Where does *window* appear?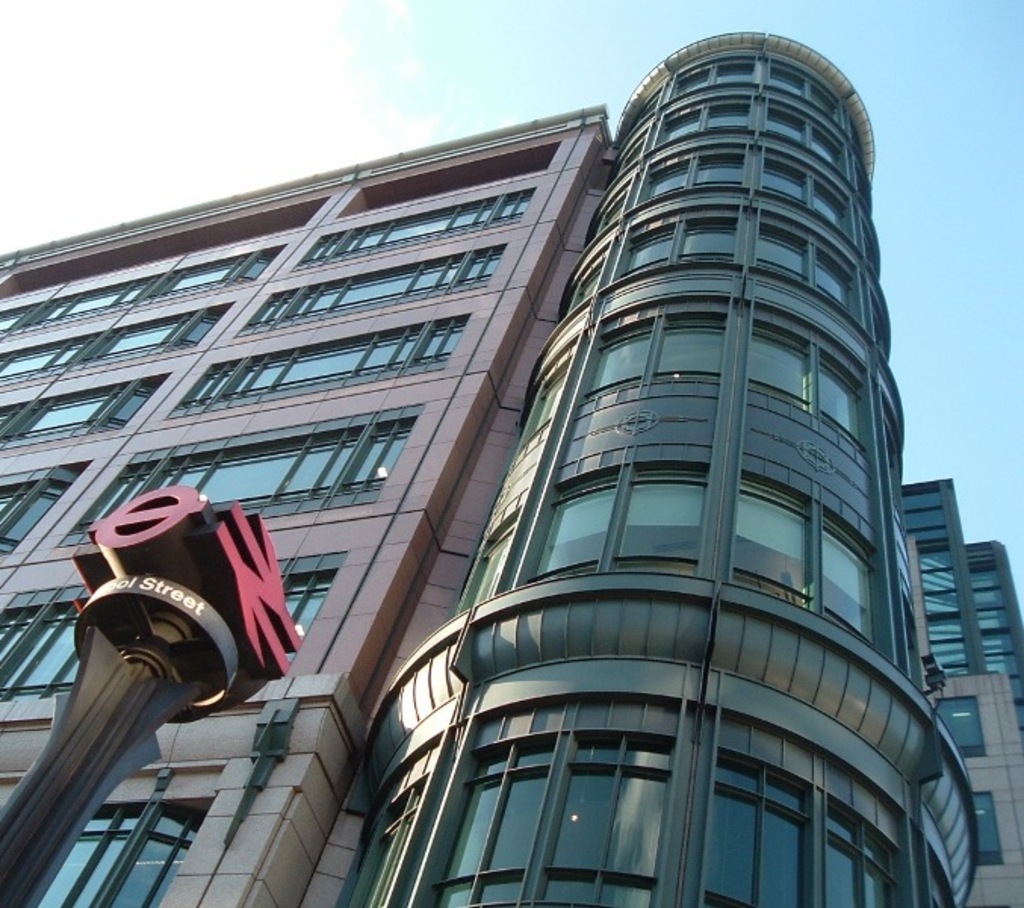
Appears at 814 256 846 313.
